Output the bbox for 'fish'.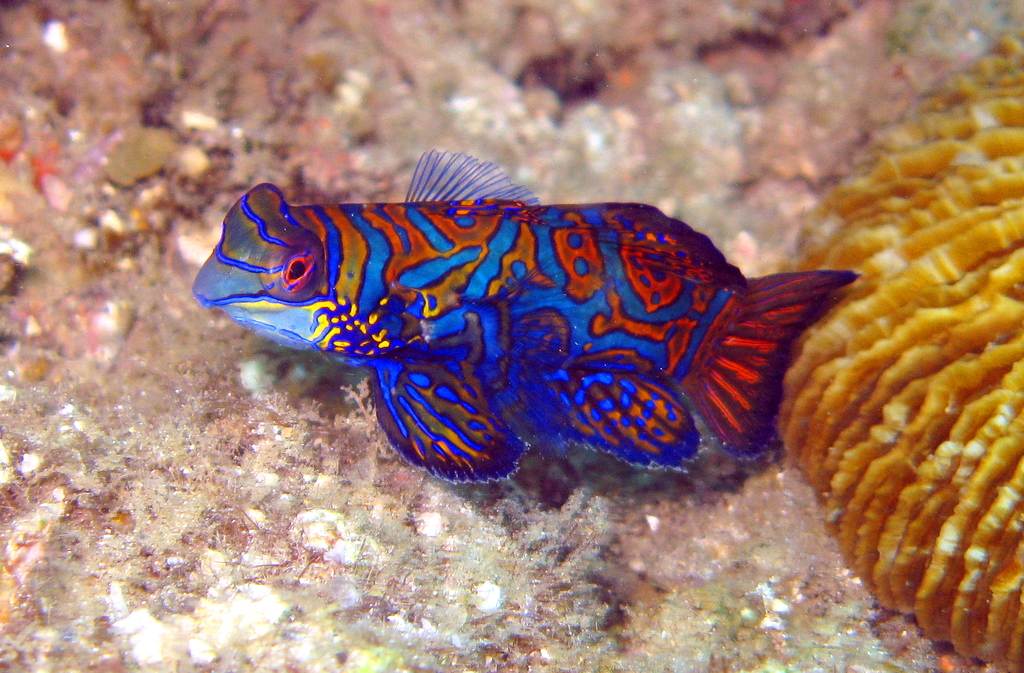
(212, 152, 862, 515).
